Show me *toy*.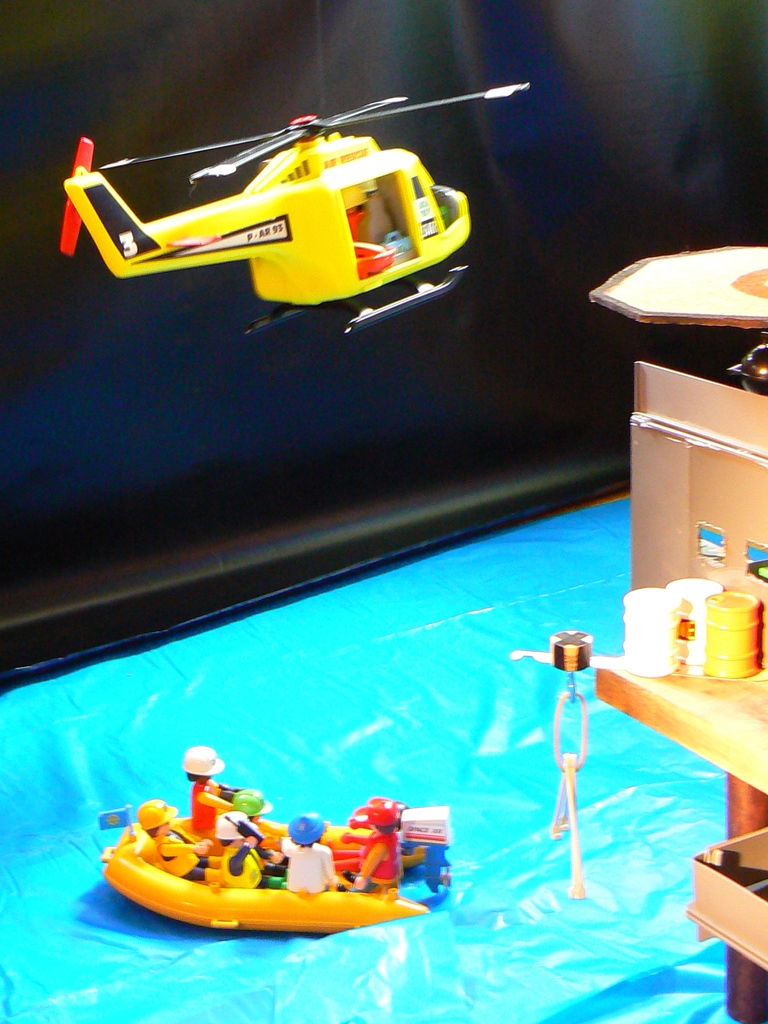
*toy* is here: 666 579 724 676.
